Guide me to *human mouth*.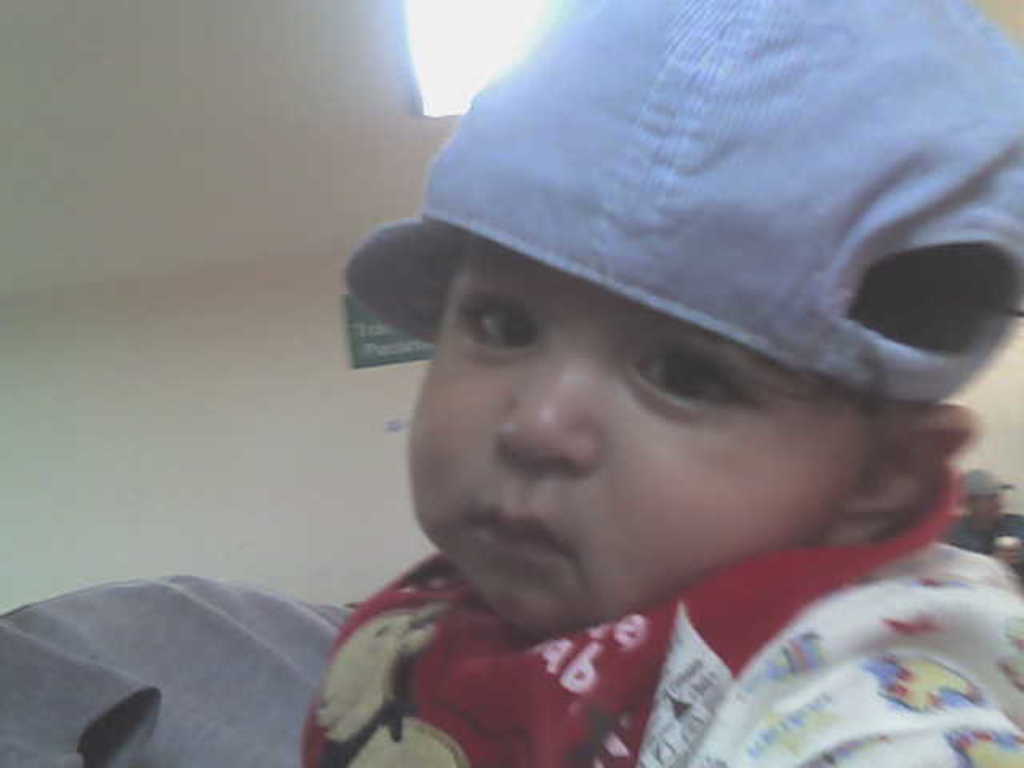
Guidance: {"x1": 461, "y1": 504, "x2": 570, "y2": 560}.
